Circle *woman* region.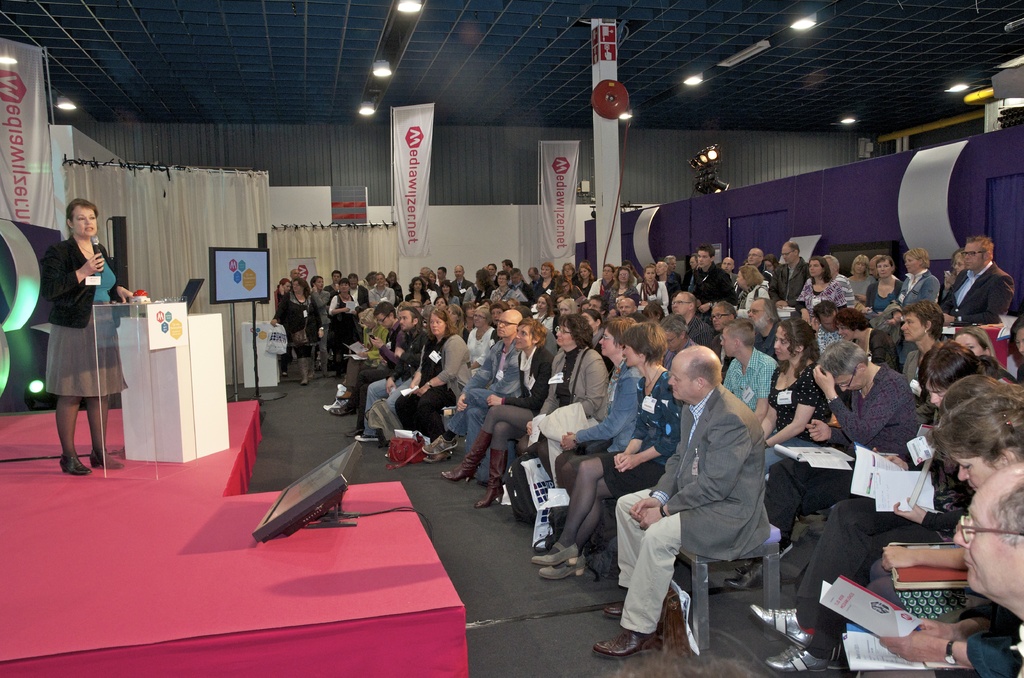
Region: (x1=1010, y1=315, x2=1023, y2=383).
